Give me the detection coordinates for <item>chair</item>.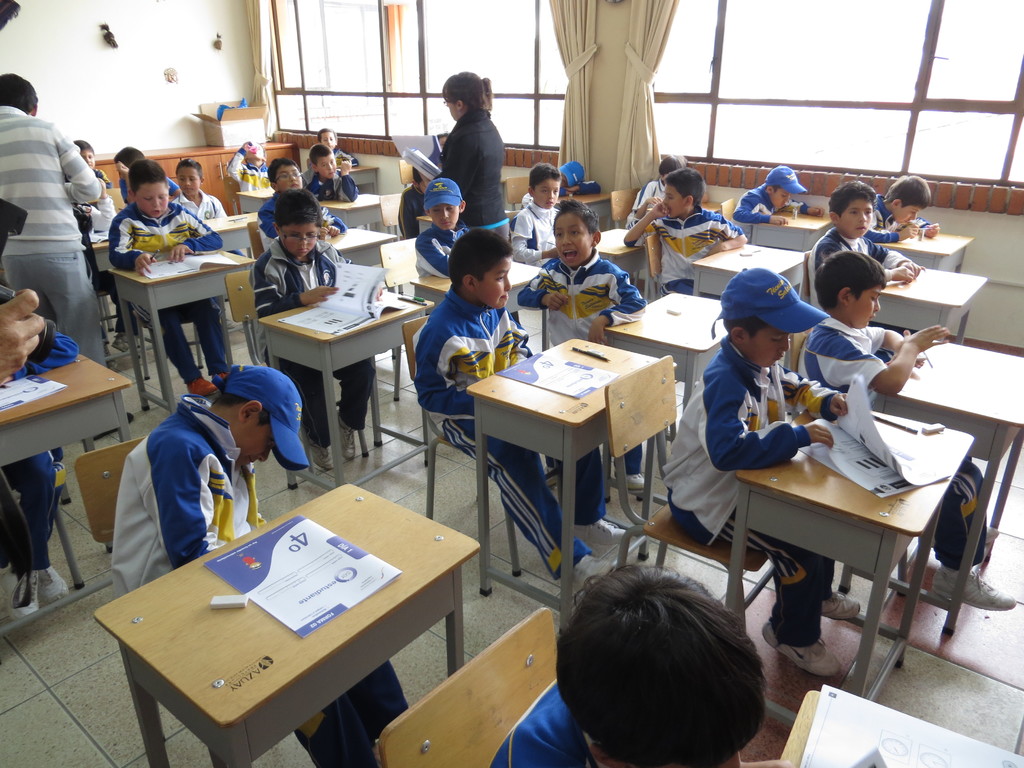
select_region(718, 198, 738, 219).
